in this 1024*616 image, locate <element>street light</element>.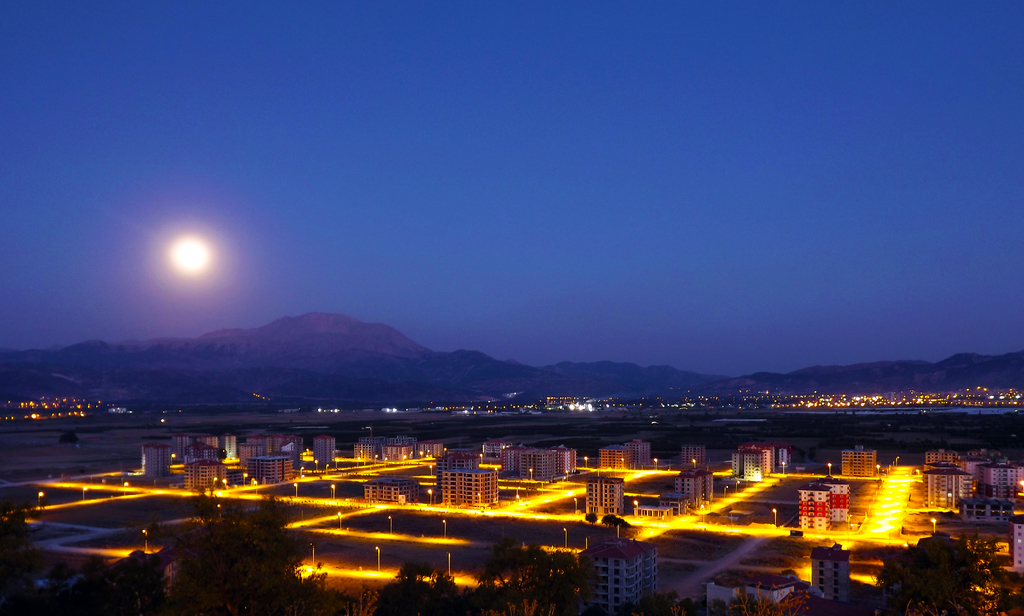
Bounding box: (401,454,406,464).
